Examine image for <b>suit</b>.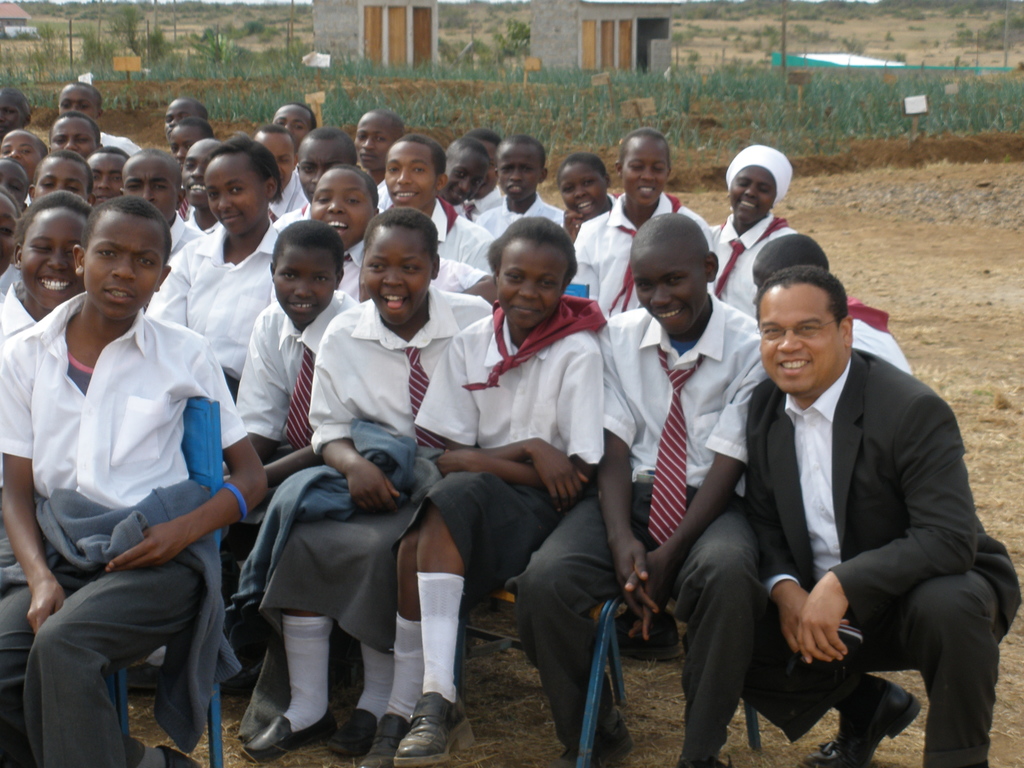
Examination result: <region>732, 293, 956, 746</region>.
